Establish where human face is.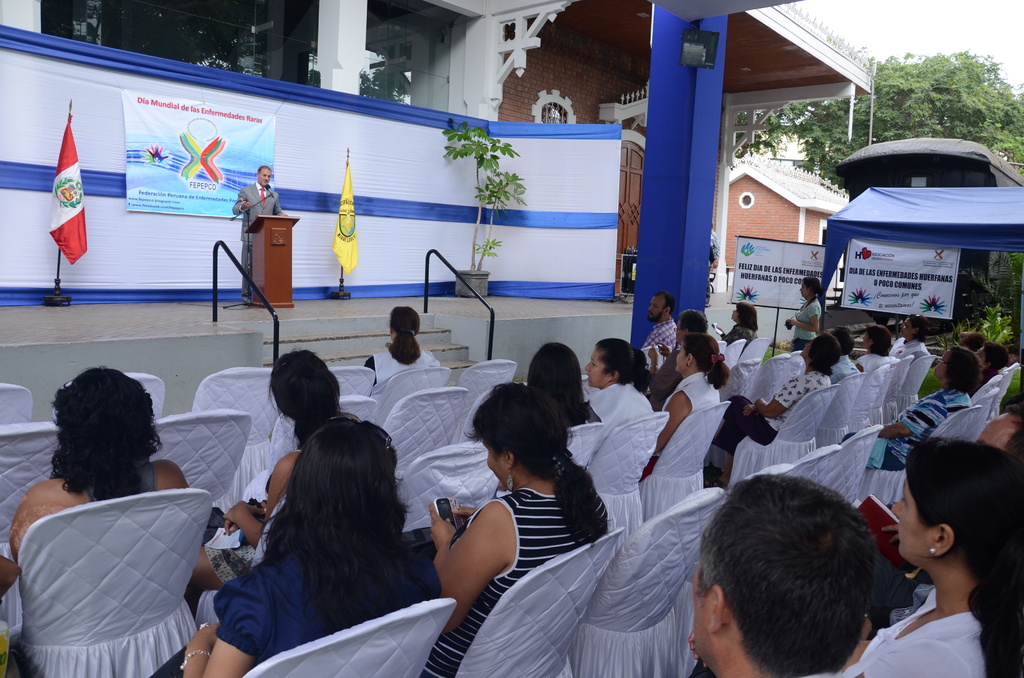
Established at rect(581, 343, 607, 387).
